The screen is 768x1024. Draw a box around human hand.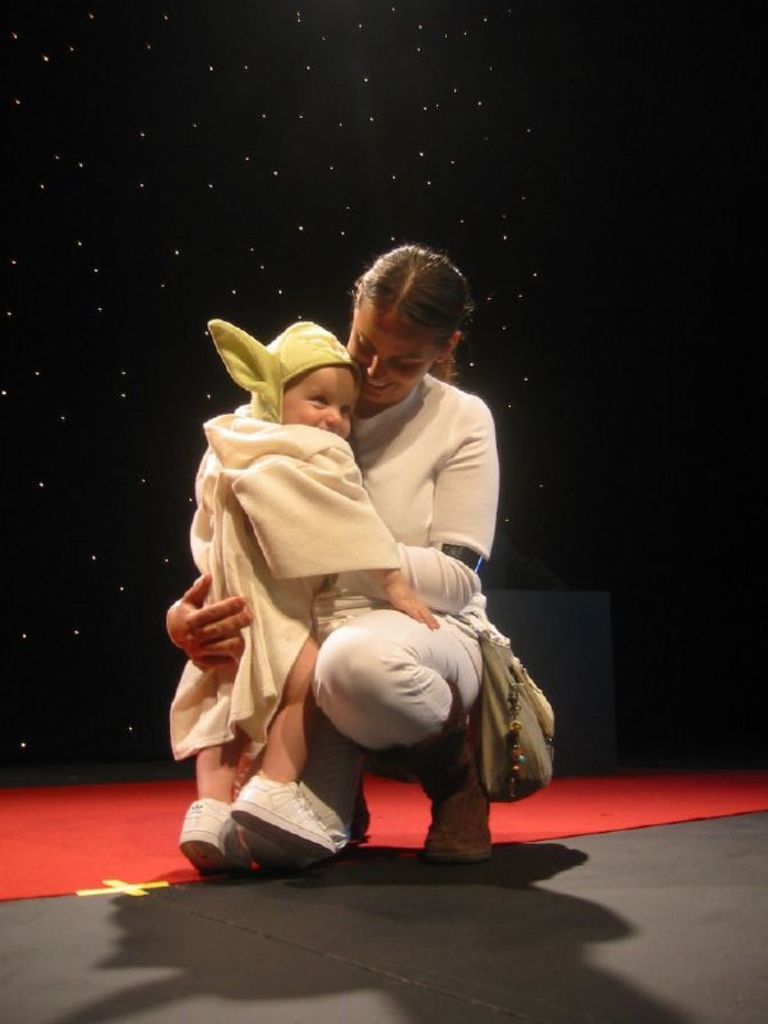
rect(175, 573, 246, 698).
